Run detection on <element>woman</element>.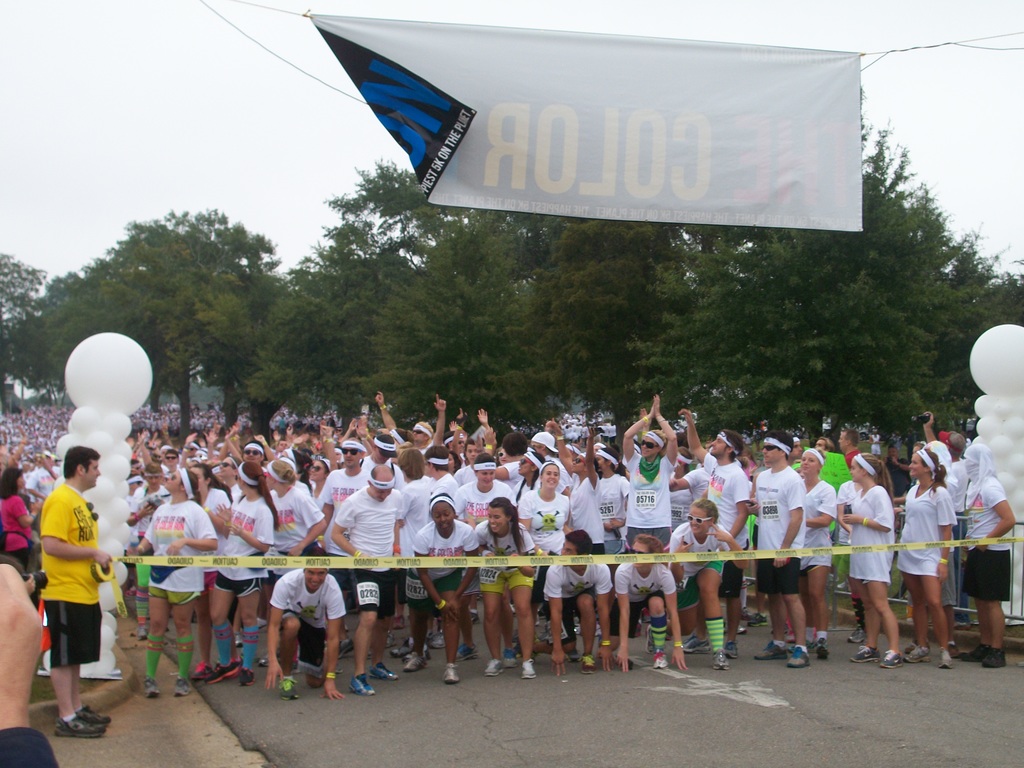
Result: 889/424/987/666.
